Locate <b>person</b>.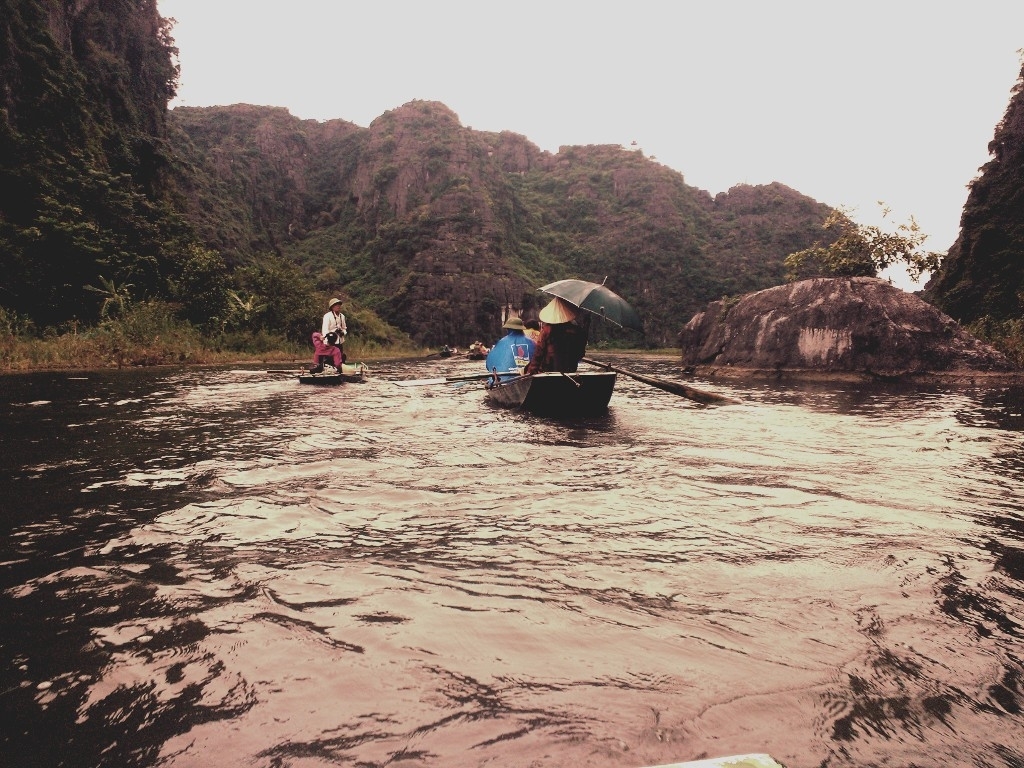
Bounding box: <bbox>302, 290, 352, 385</bbox>.
